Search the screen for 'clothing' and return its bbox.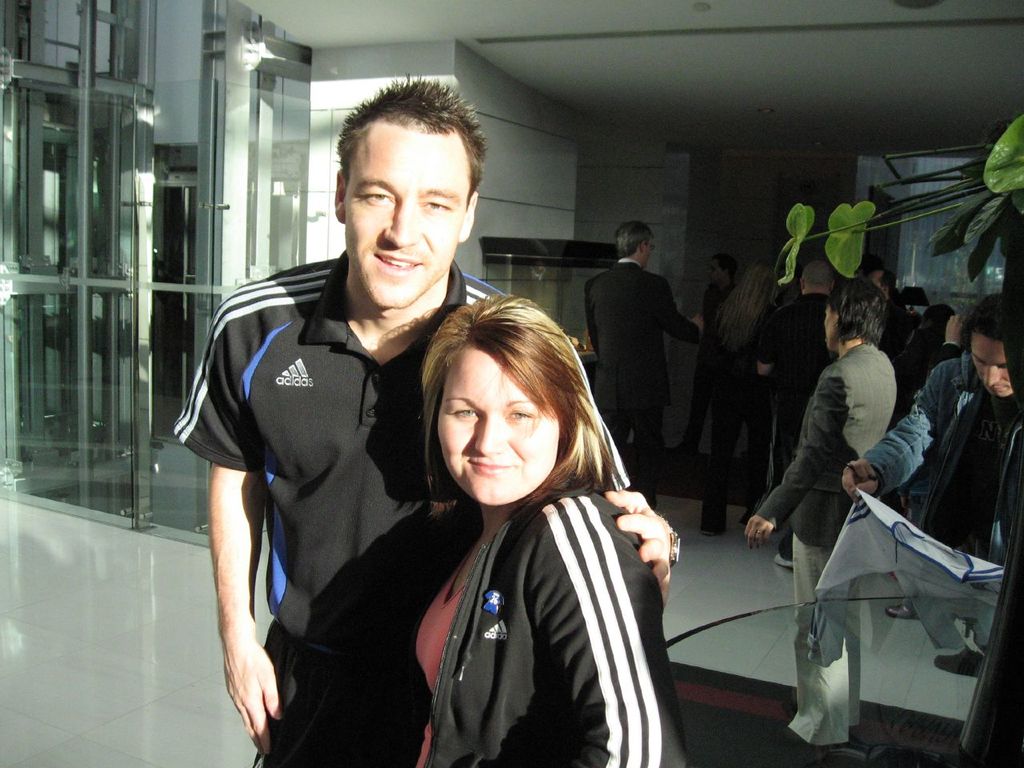
Found: detection(174, 250, 628, 767).
